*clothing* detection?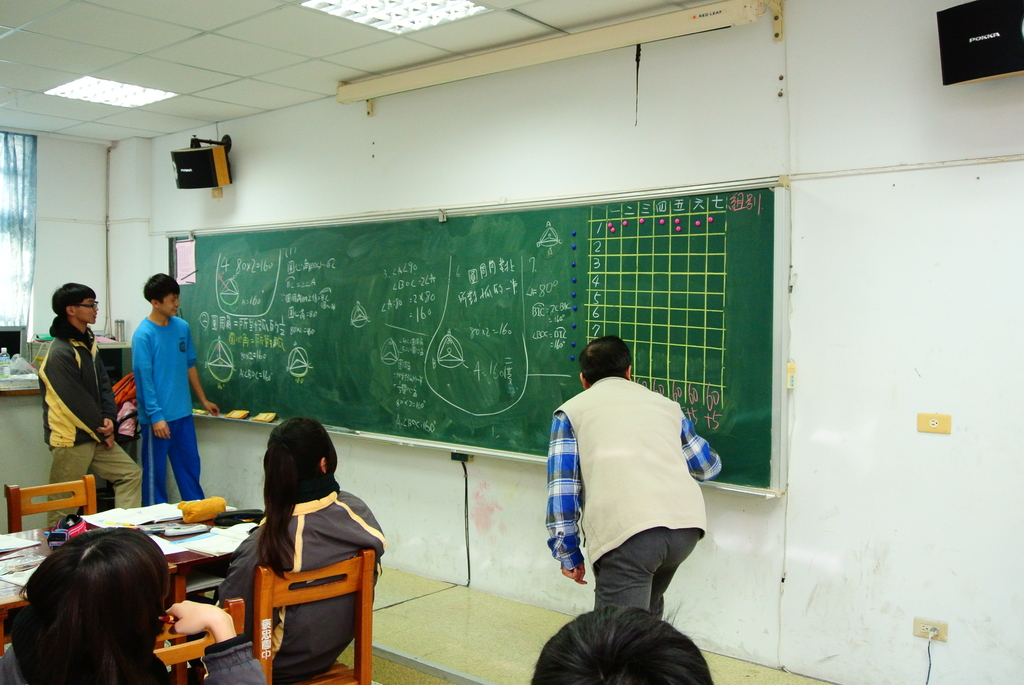
detection(40, 324, 138, 534)
